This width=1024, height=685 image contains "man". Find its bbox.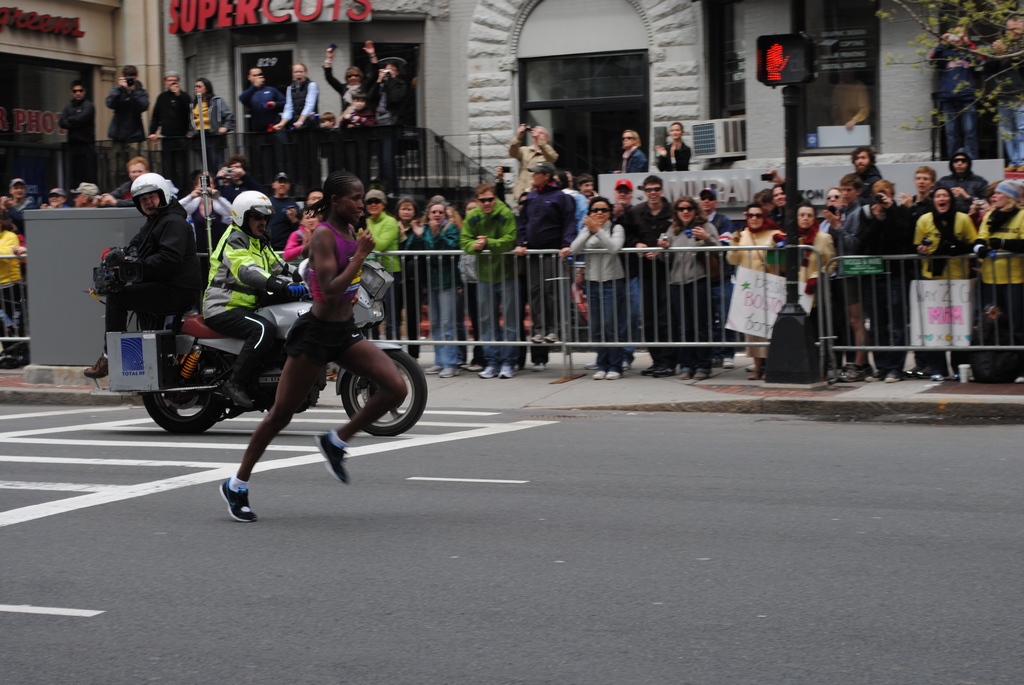
[x1=350, y1=189, x2=399, y2=329].
